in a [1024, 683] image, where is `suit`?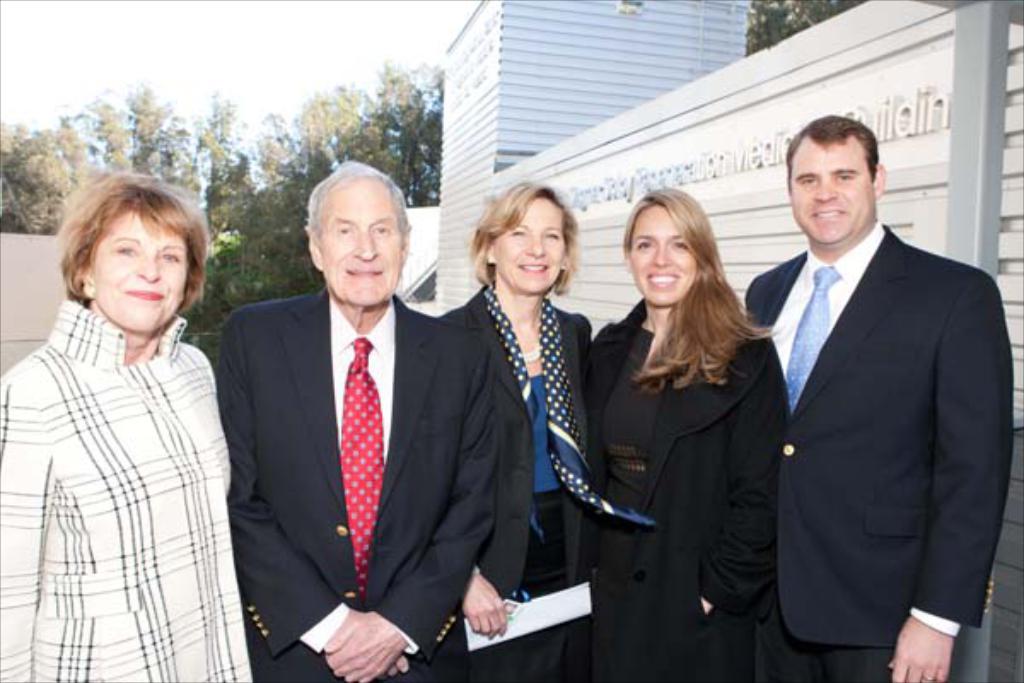
left=218, top=278, right=498, bottom=681.
